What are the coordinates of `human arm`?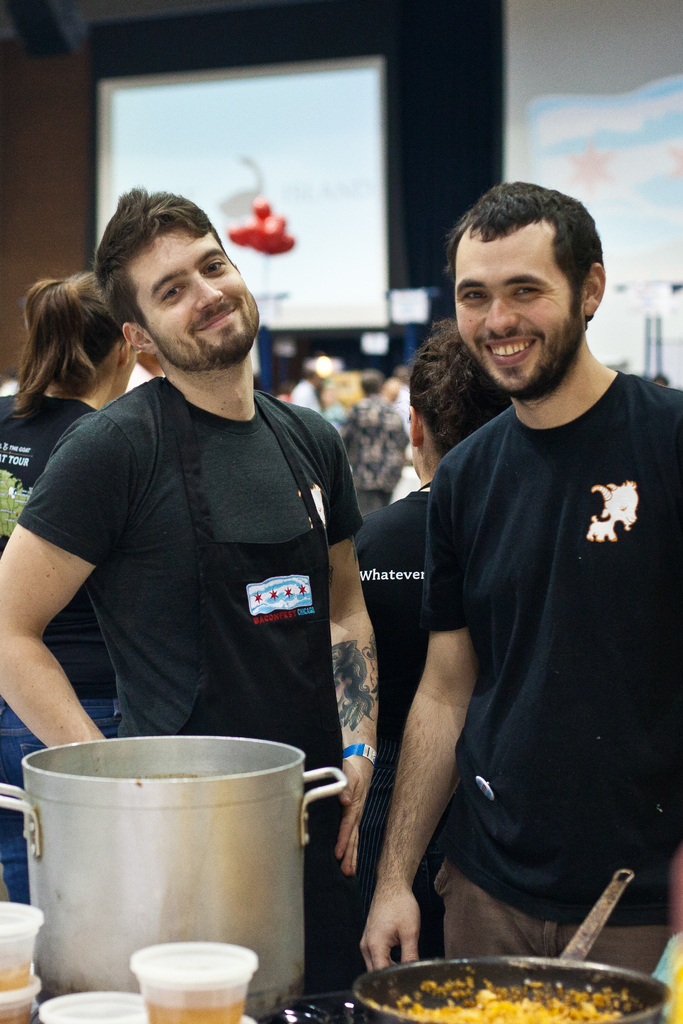
<bbox>7, 504, 116, 780</bbox>.
